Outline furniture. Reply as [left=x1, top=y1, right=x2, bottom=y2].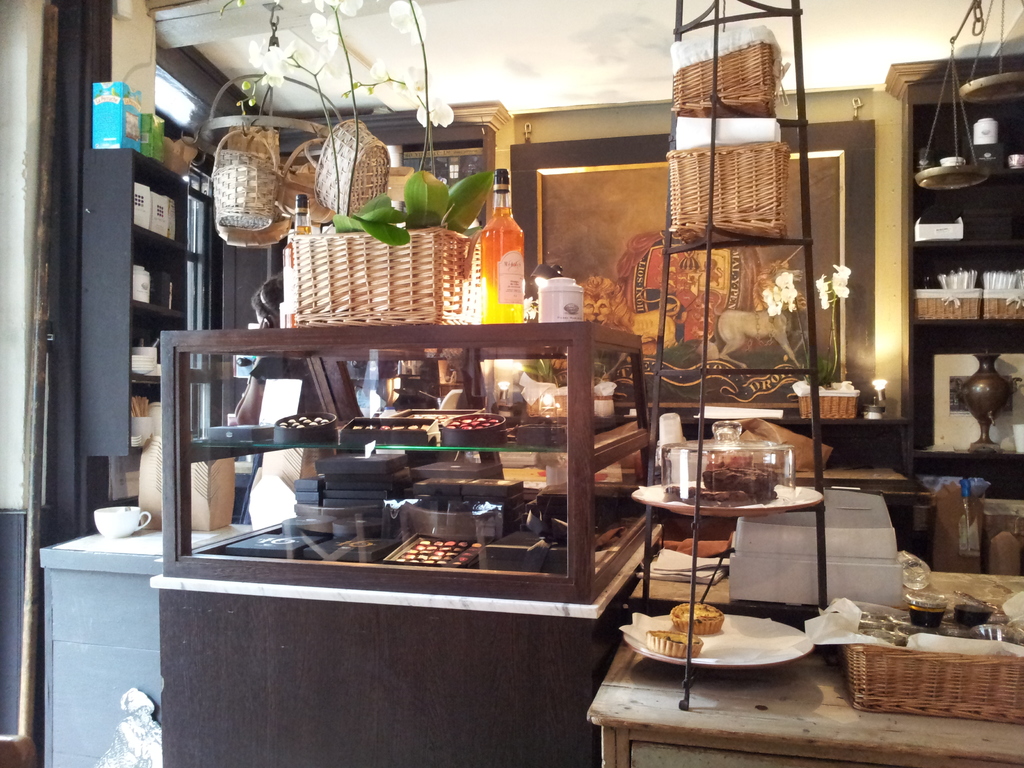
[left=150, top=321, right=671, bottom=767].
